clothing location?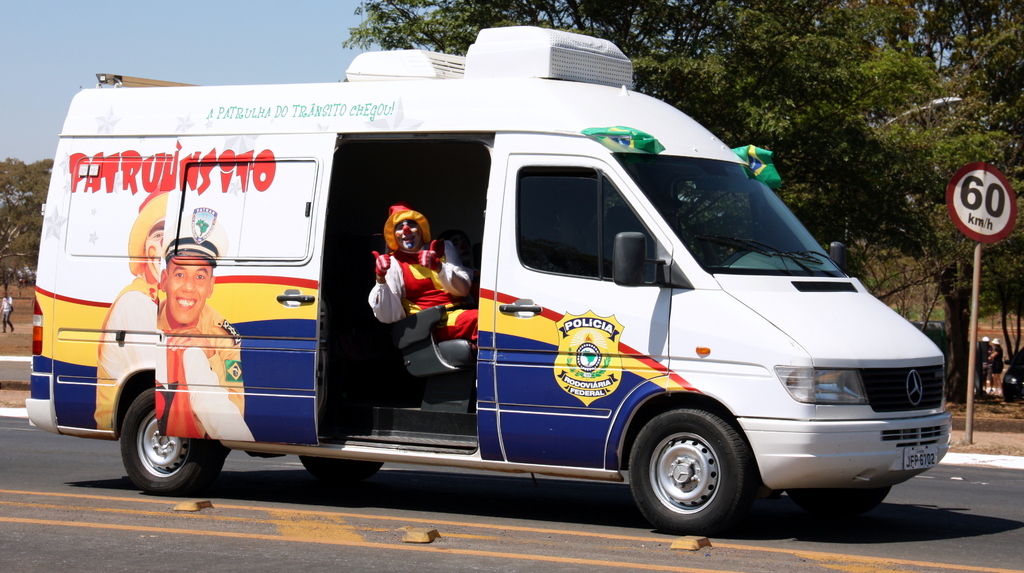
[993,351,1002,376]
